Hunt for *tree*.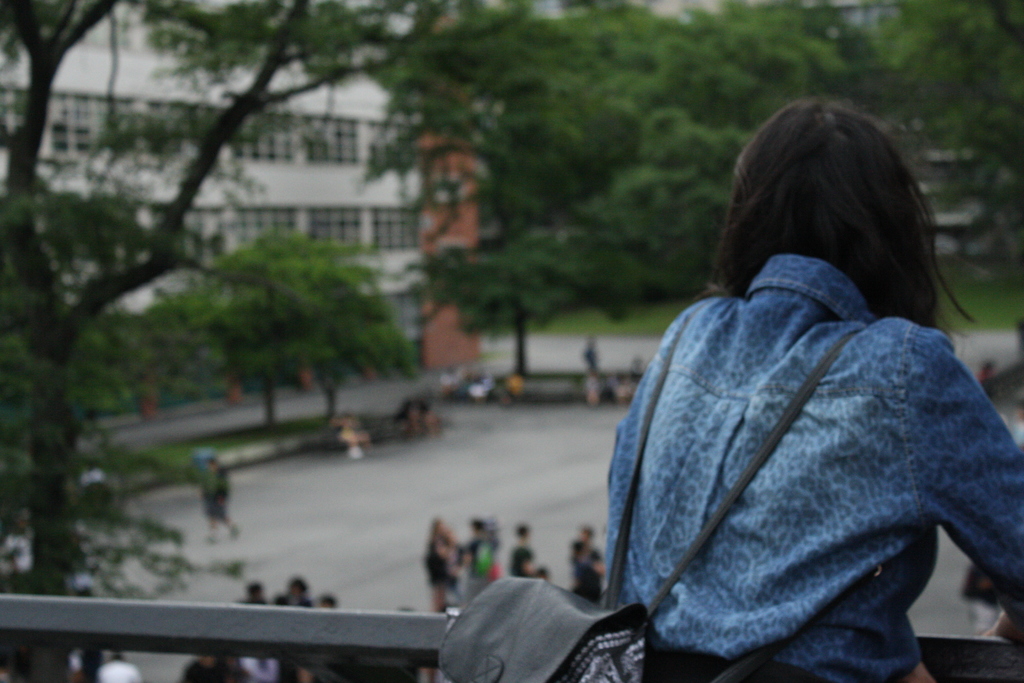
Hunted down at 881 4 1020 286.
